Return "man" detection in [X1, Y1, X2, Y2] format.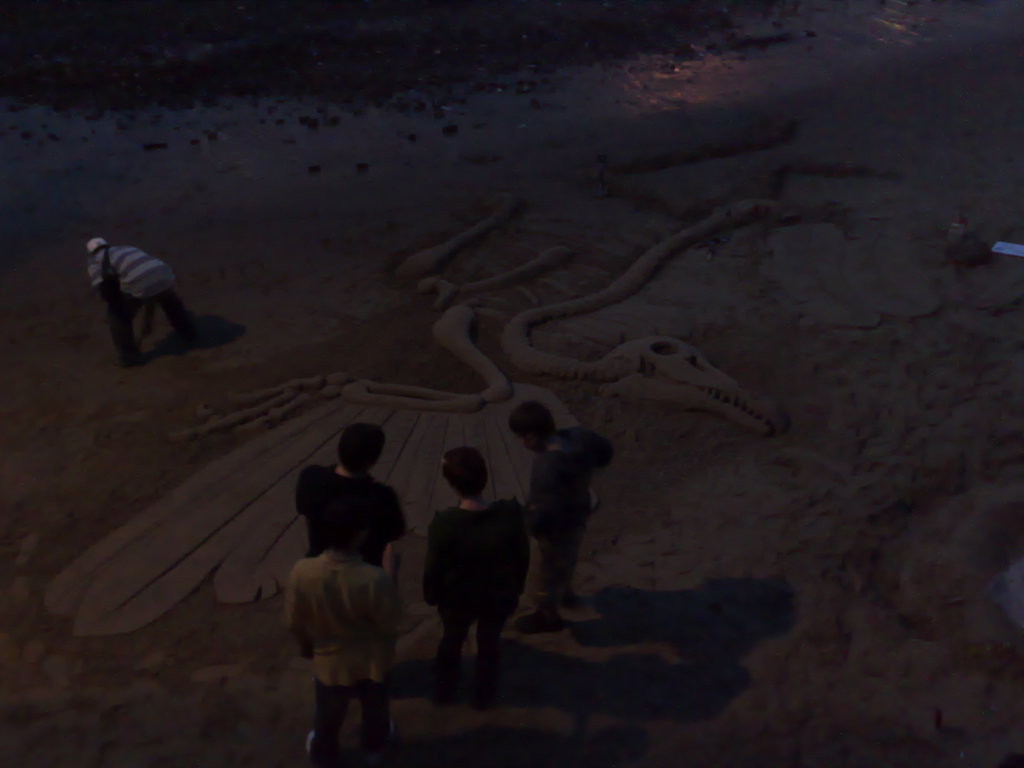
[294, 426, 421, 585].
